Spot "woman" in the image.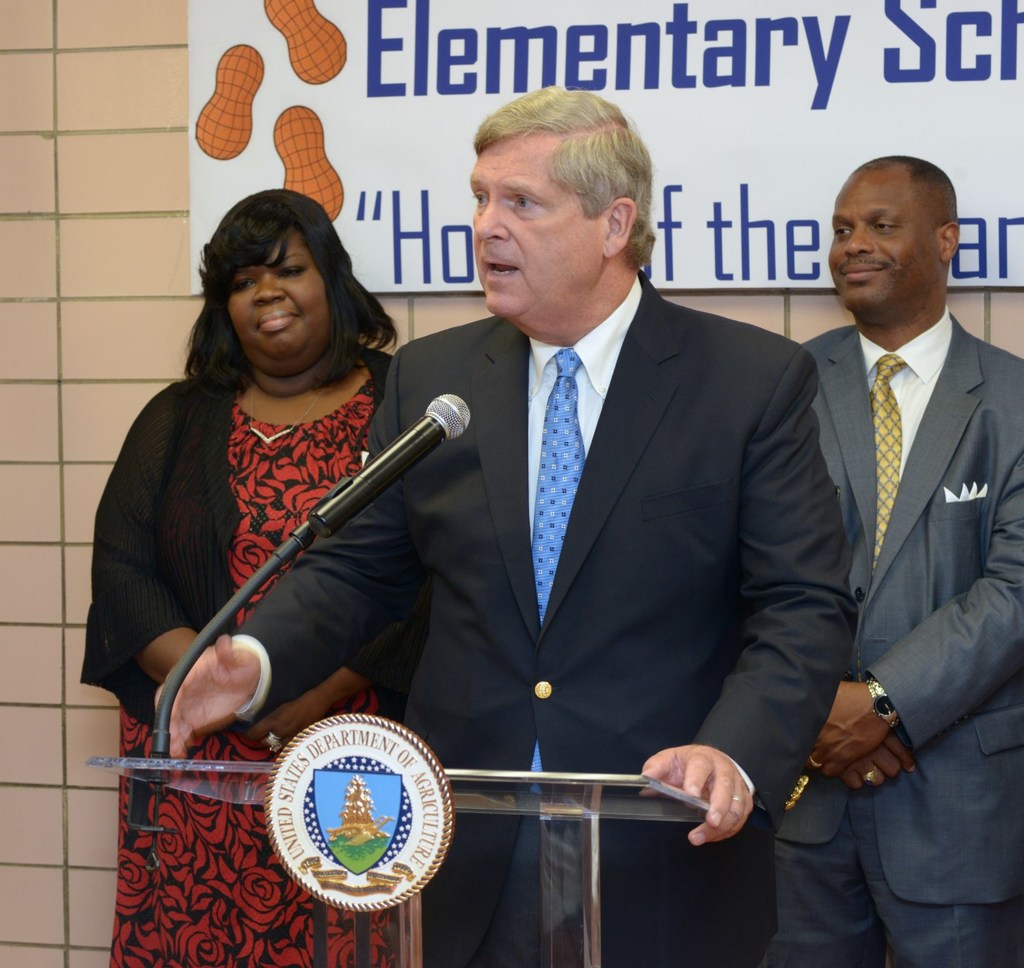
"woman" found at [left=90, top=181, right=430, bottom=967].
